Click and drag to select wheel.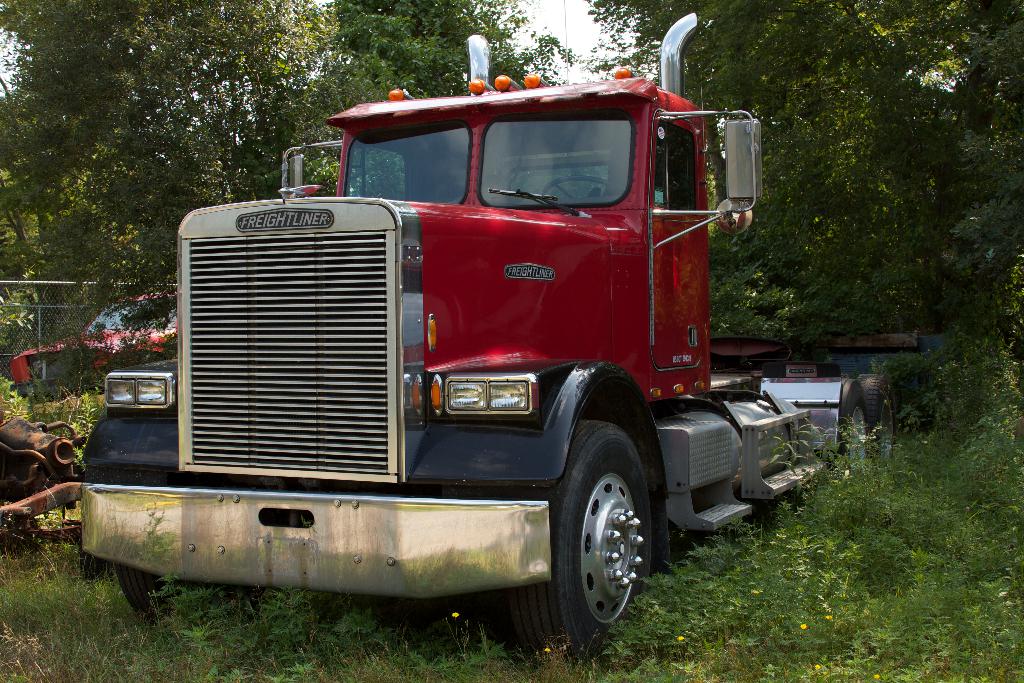
Selection: {"x1": 115, "y1": 562, "x2": 173, "y2": 625}.
